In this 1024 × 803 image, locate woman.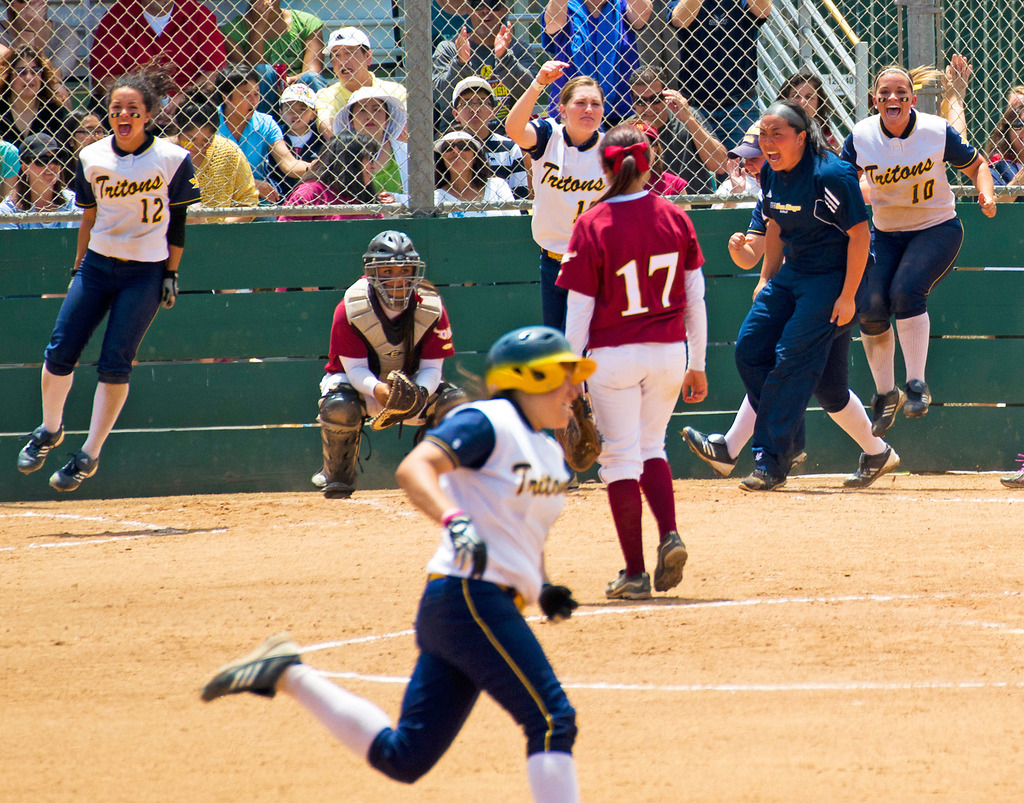
Bounding box: (left=987, top=90, right=1023, bottom=202).
